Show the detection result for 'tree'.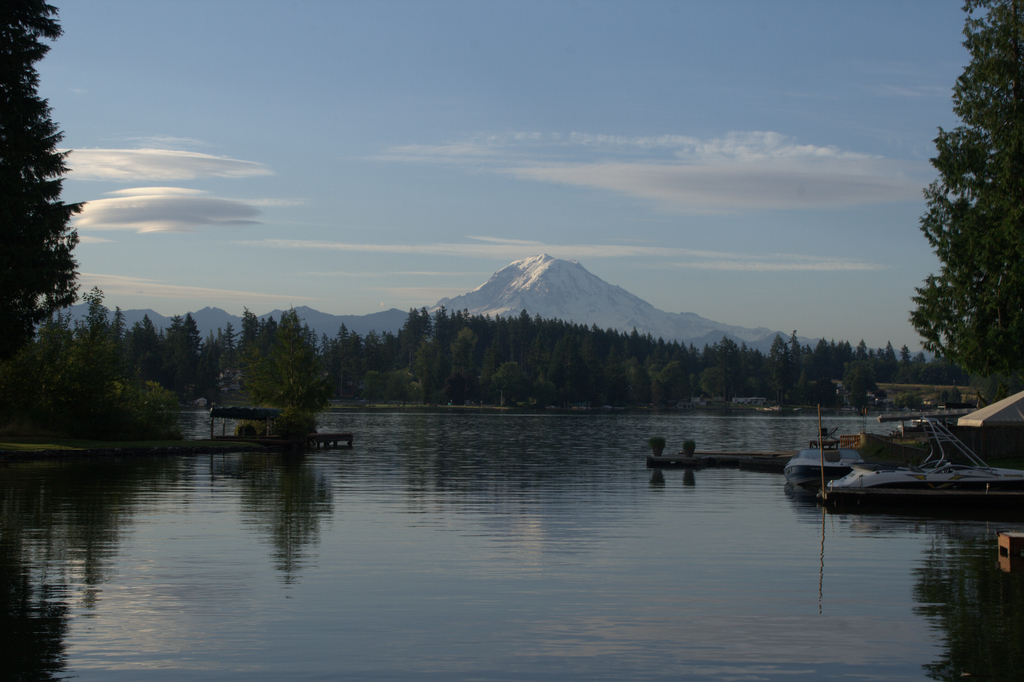
locate(914, 35, 1016, 423).
